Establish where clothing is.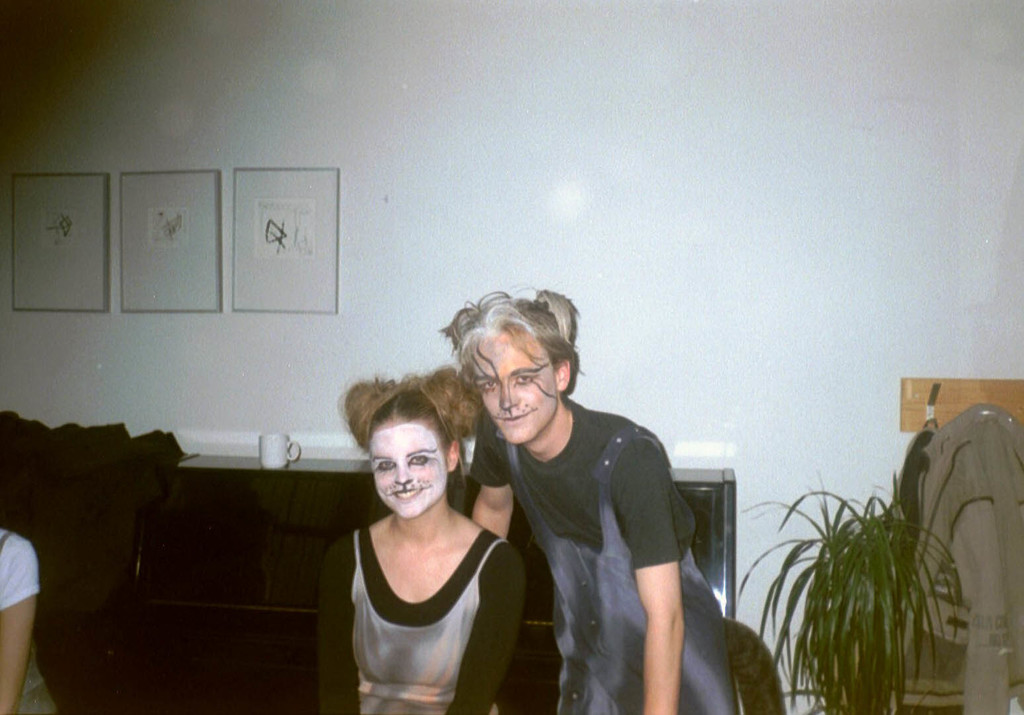
Established at 472:414:734:712.
